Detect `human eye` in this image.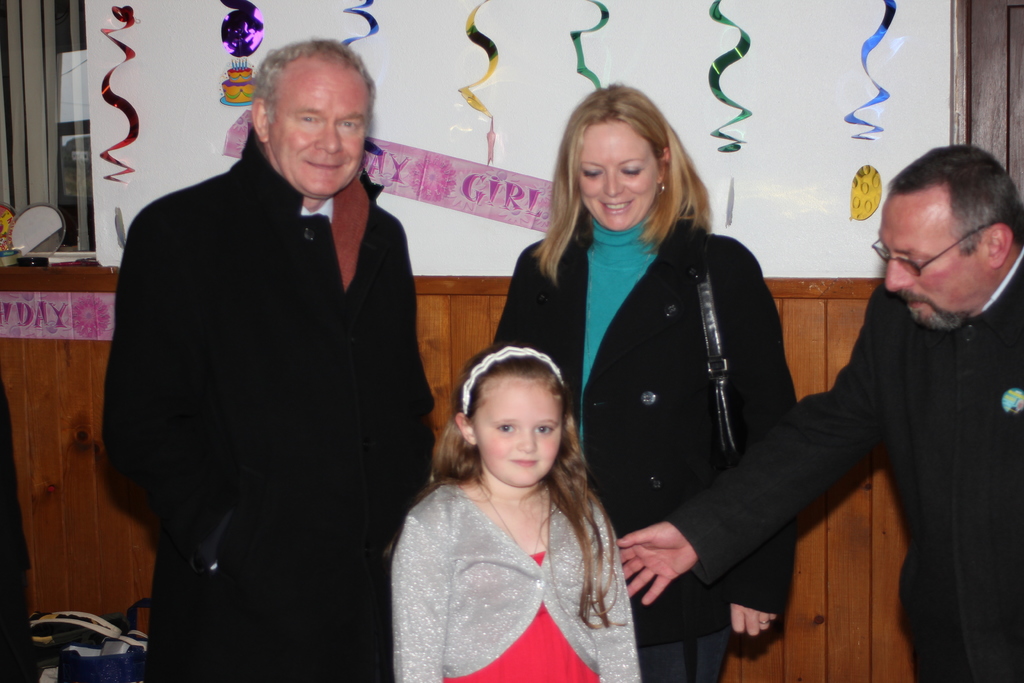
Detection: 492/422/514/436.
